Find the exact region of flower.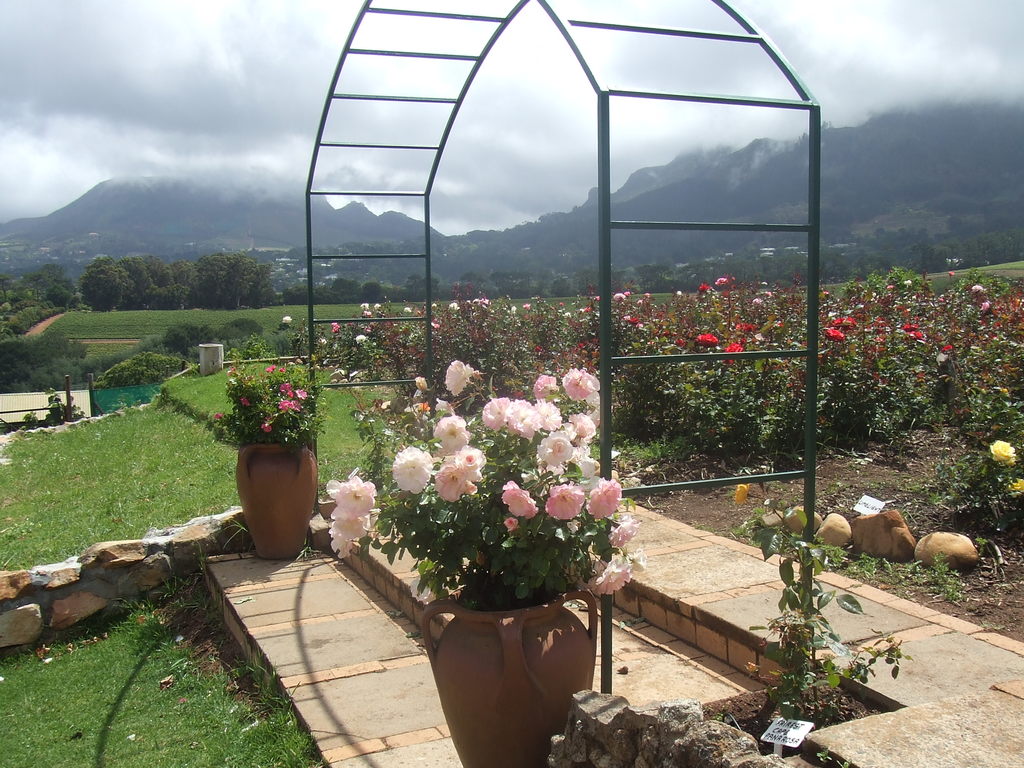
Exact region: x1=985 y1=439 x2=1016 y2=467.
